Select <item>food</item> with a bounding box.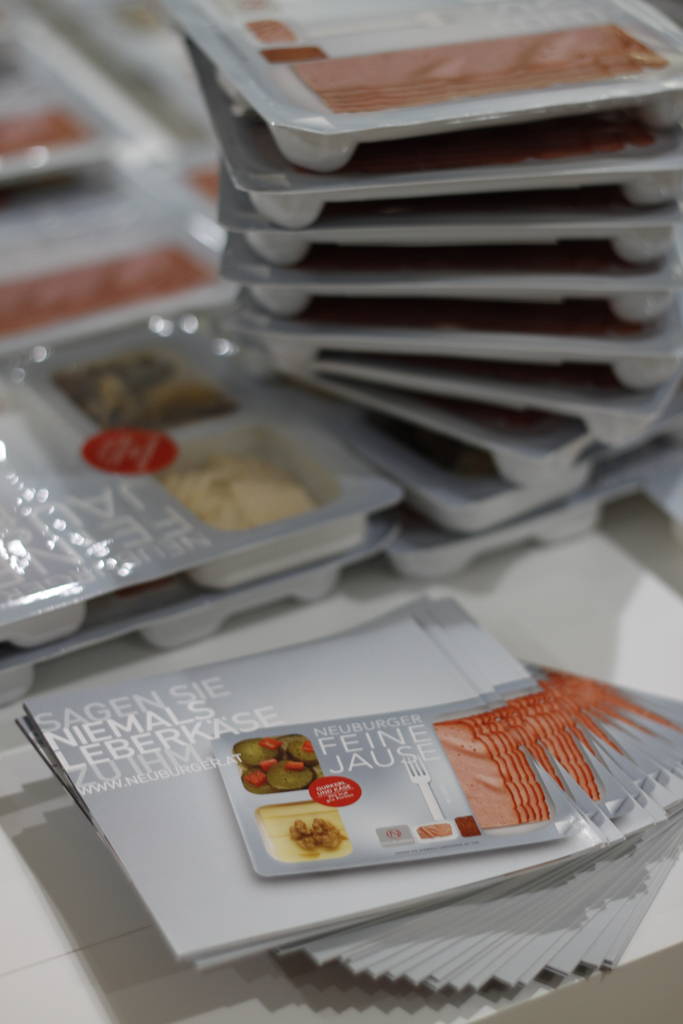
{"x1": 267, "y1": 761, "x2": 308, "y2": 789}.
